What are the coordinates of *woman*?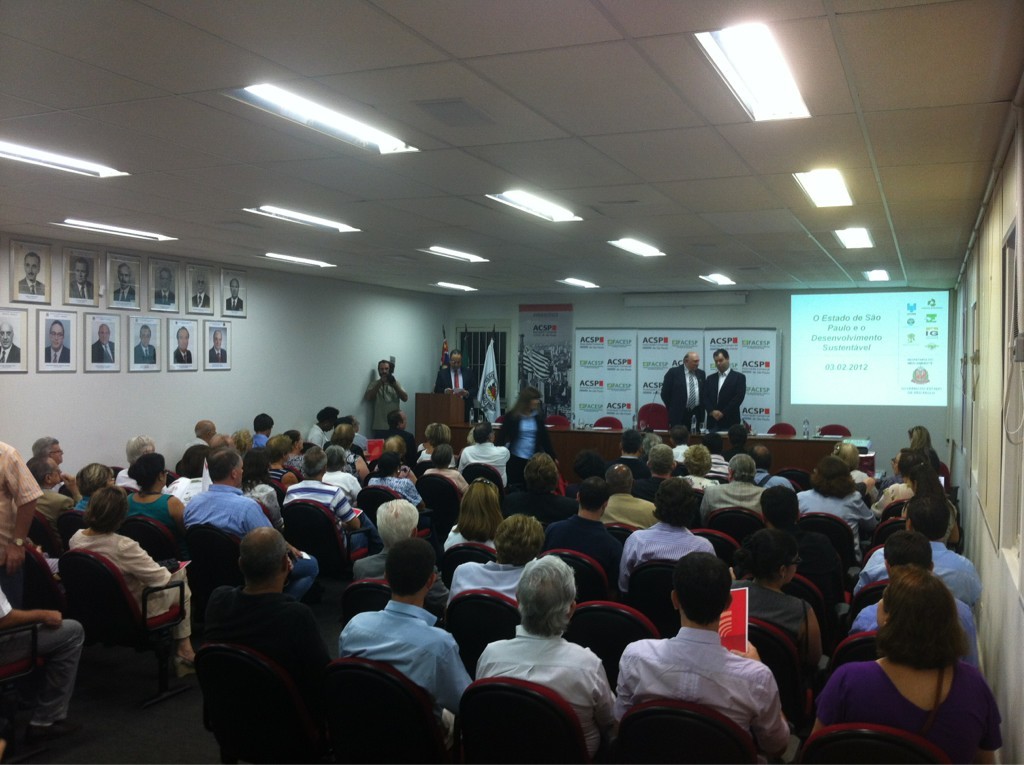
bbox=[898, 467, 970, 546].
